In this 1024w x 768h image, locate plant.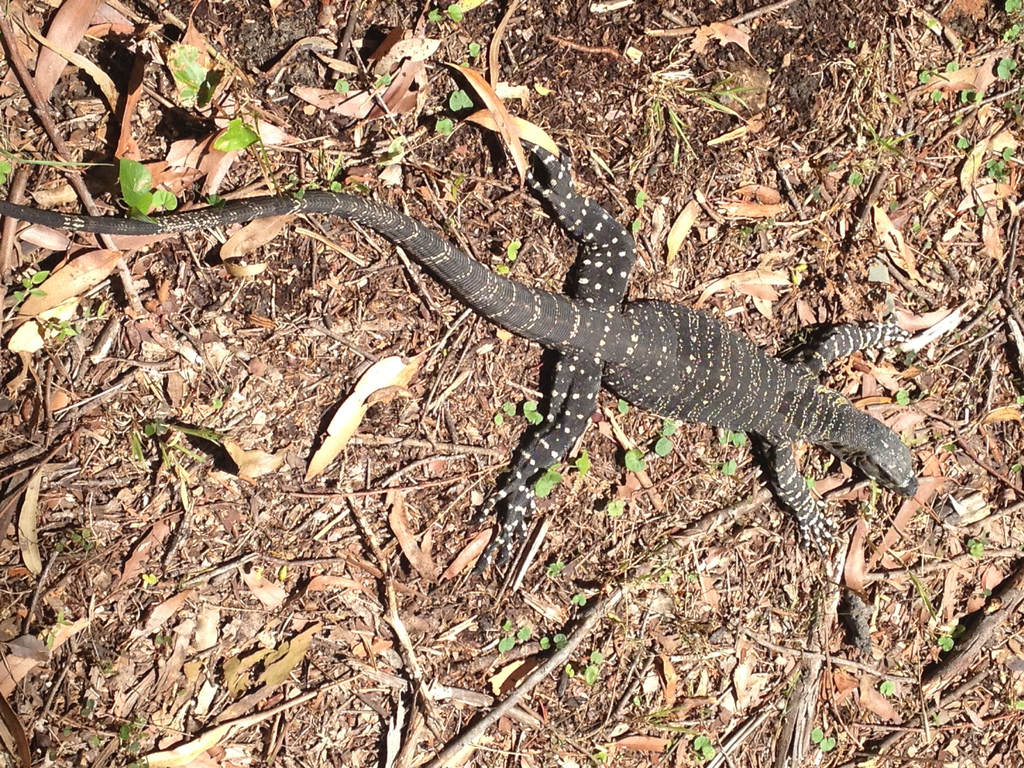
Bounding box: box=[994, 60, 1012, 83].
